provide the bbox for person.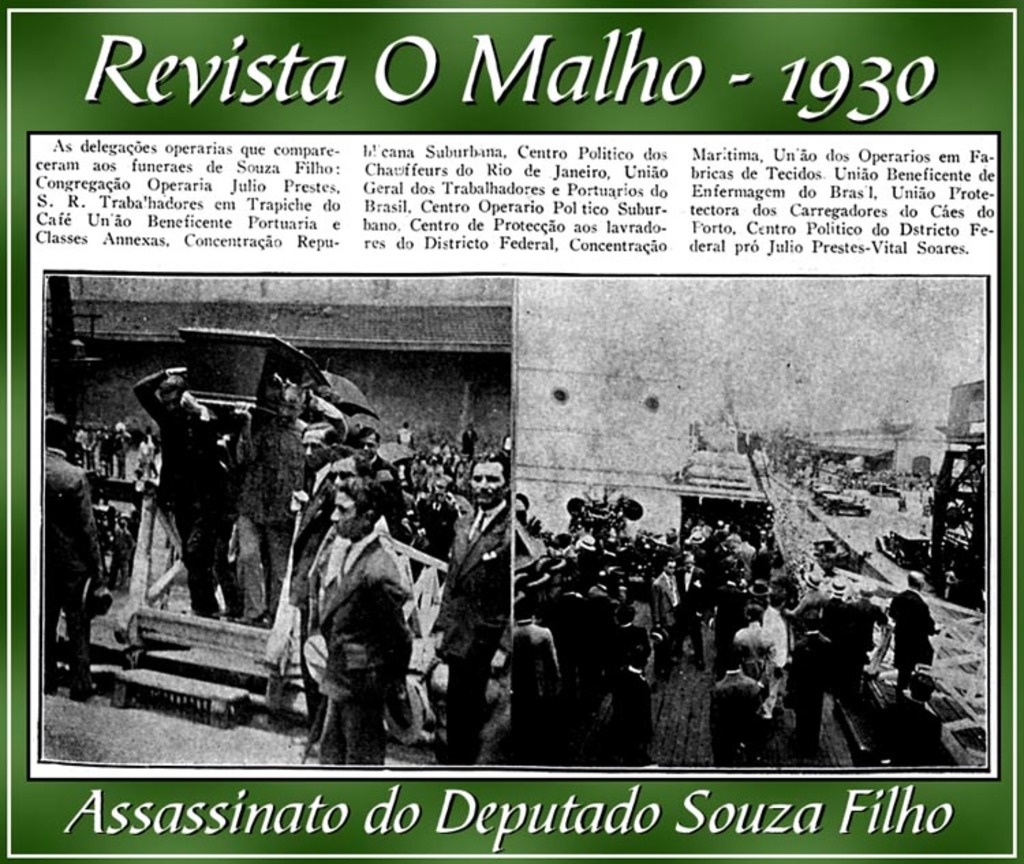
(left=429, top=453, right=508, bottom=759).
